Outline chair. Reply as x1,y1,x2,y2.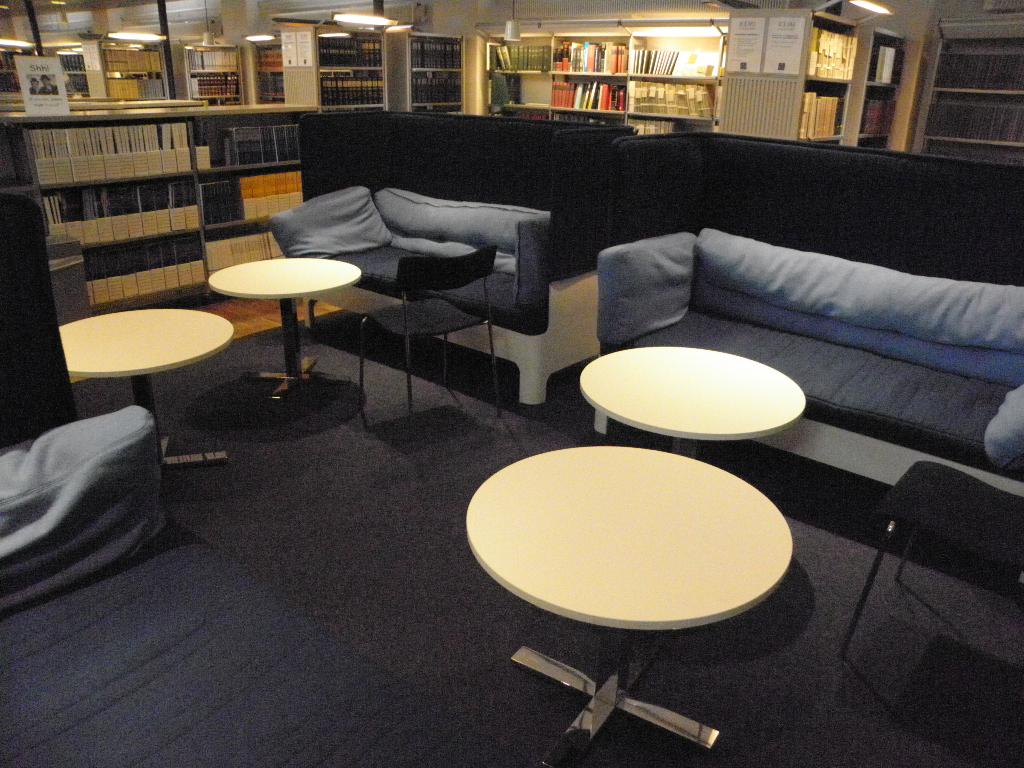
356,244,508,463.
